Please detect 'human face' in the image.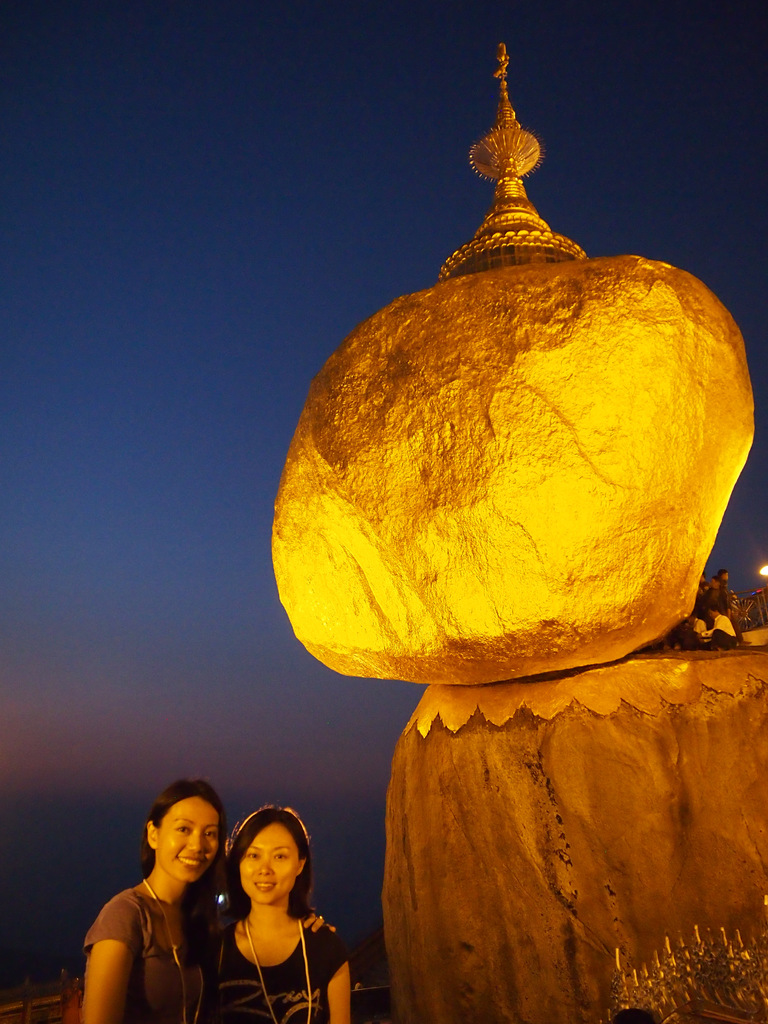
select_region(154, 800, 216, 883).
